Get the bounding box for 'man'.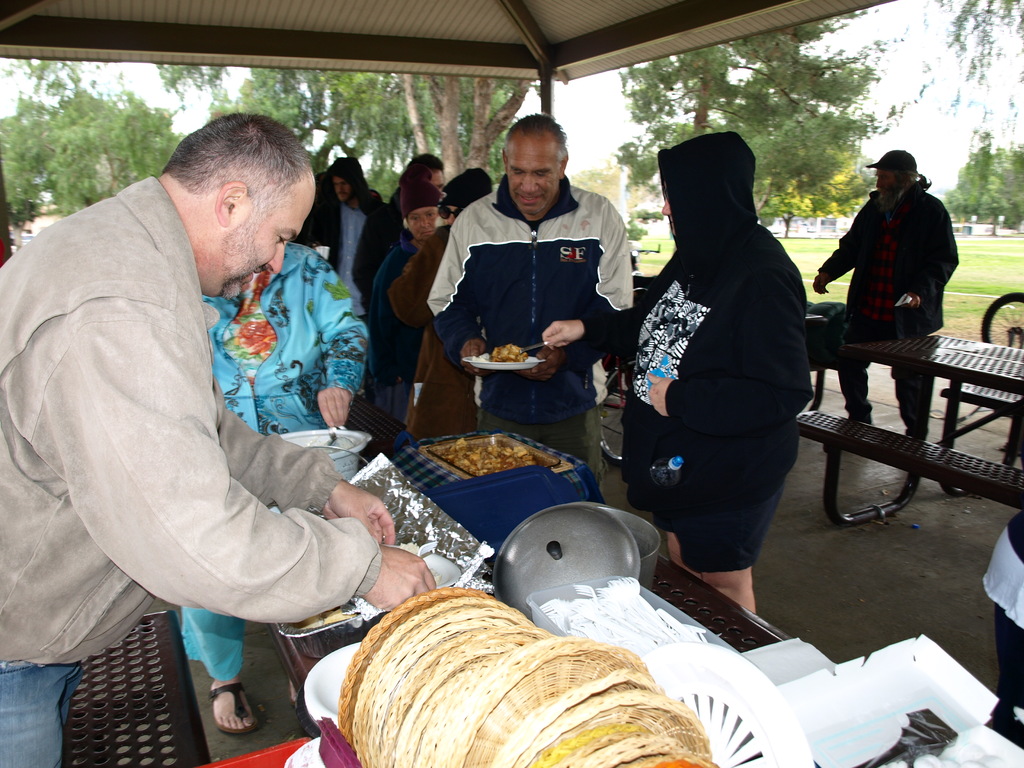
11, 75, 428, 728.
